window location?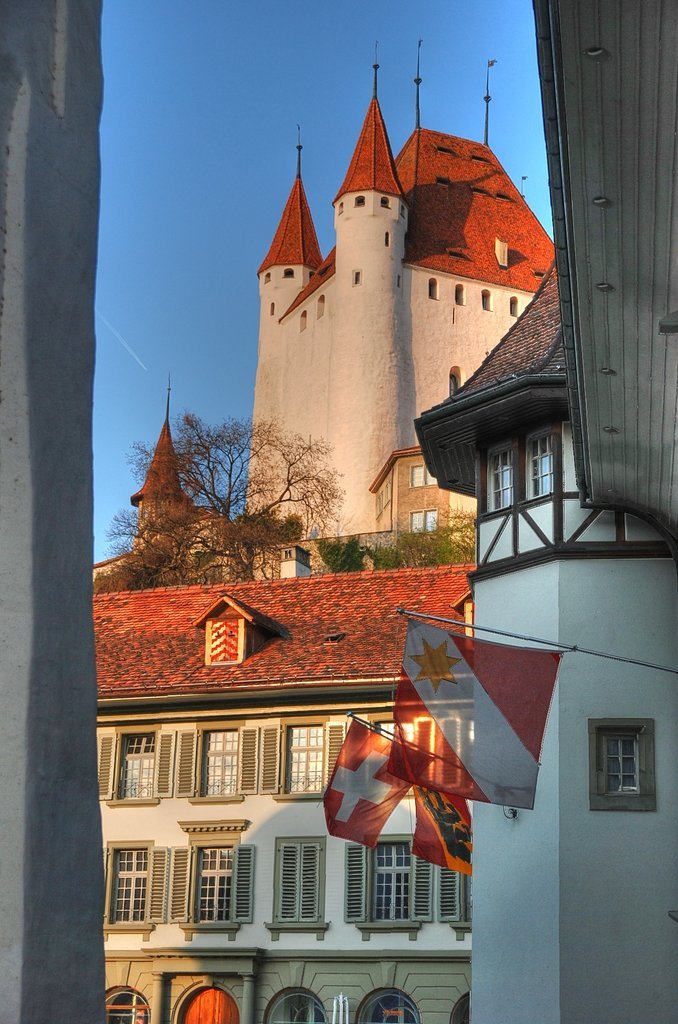
<box>94,722,174,804</box>
